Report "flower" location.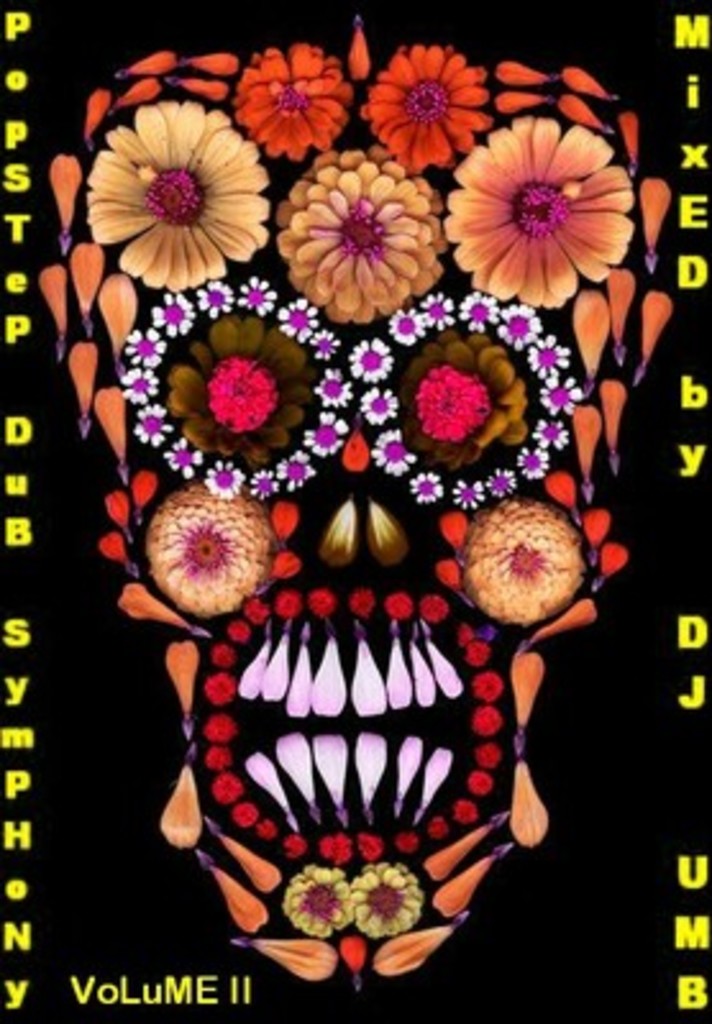
Report: x1=476 y1=740 x2=507 y2=768.
